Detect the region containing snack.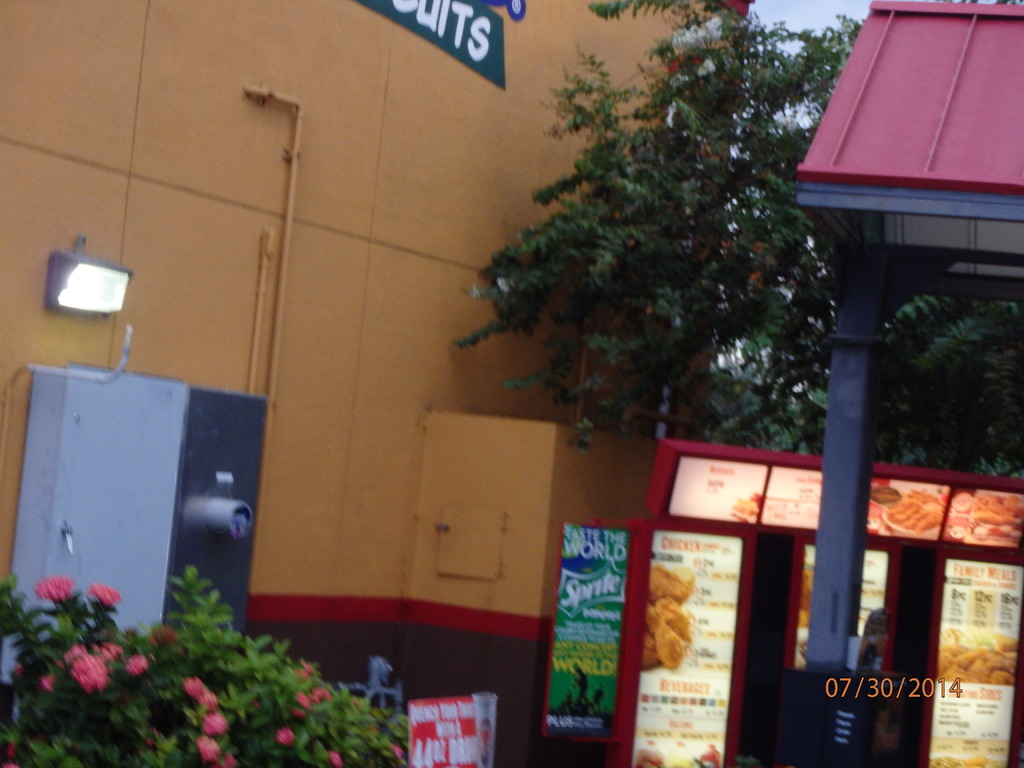
[left=645, top=563, right=696, bottom=611].
